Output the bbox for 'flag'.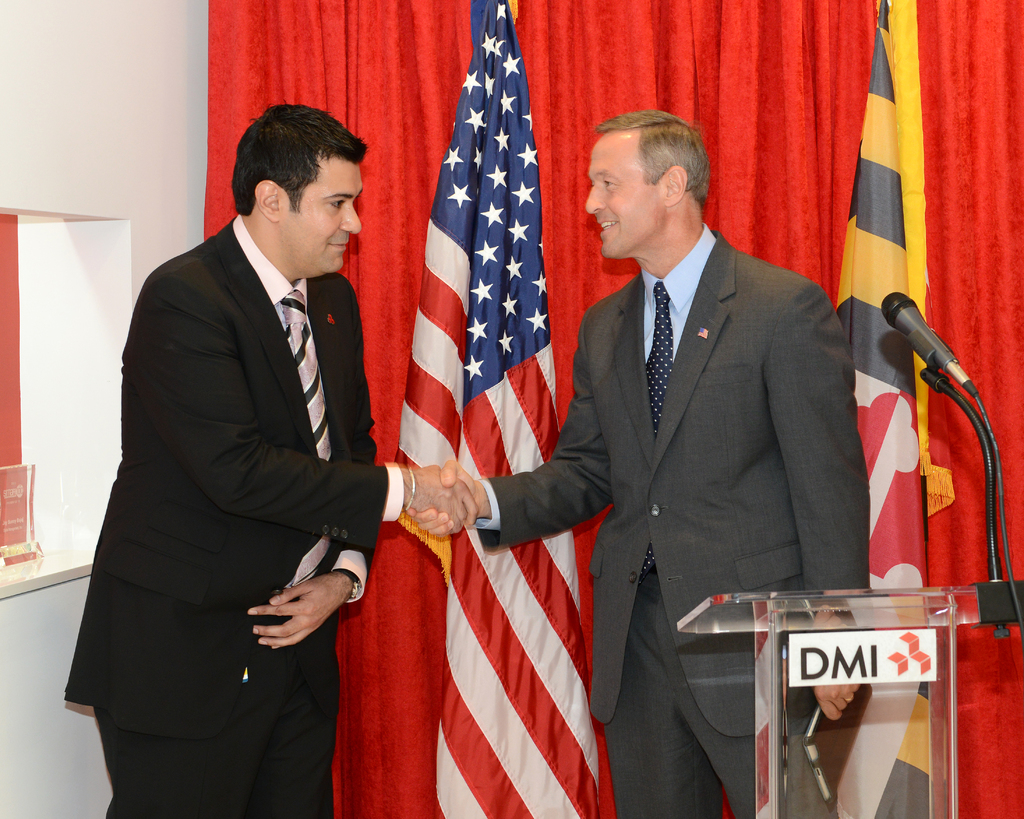
{"x1": 816, "y1": 0, "x2": 941, "y2": 818}.
